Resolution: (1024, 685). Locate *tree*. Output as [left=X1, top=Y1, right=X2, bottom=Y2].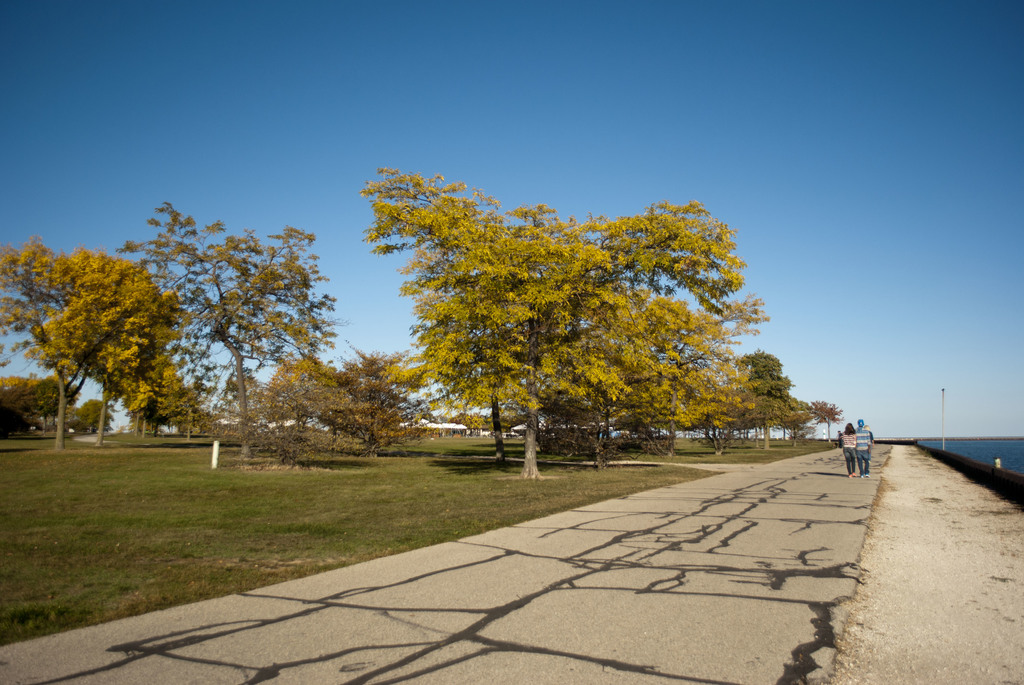
[left=362, top=166, right=774, bottom=457].
